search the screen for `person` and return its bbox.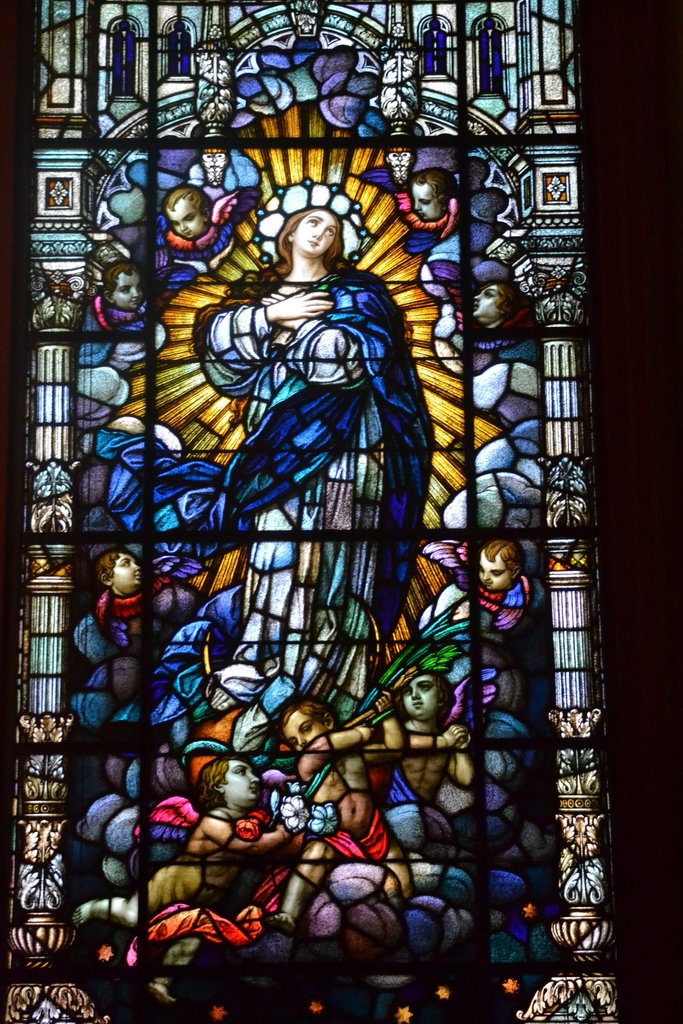
Found: [x1=171, y1=184, x2=213, y2=257].
